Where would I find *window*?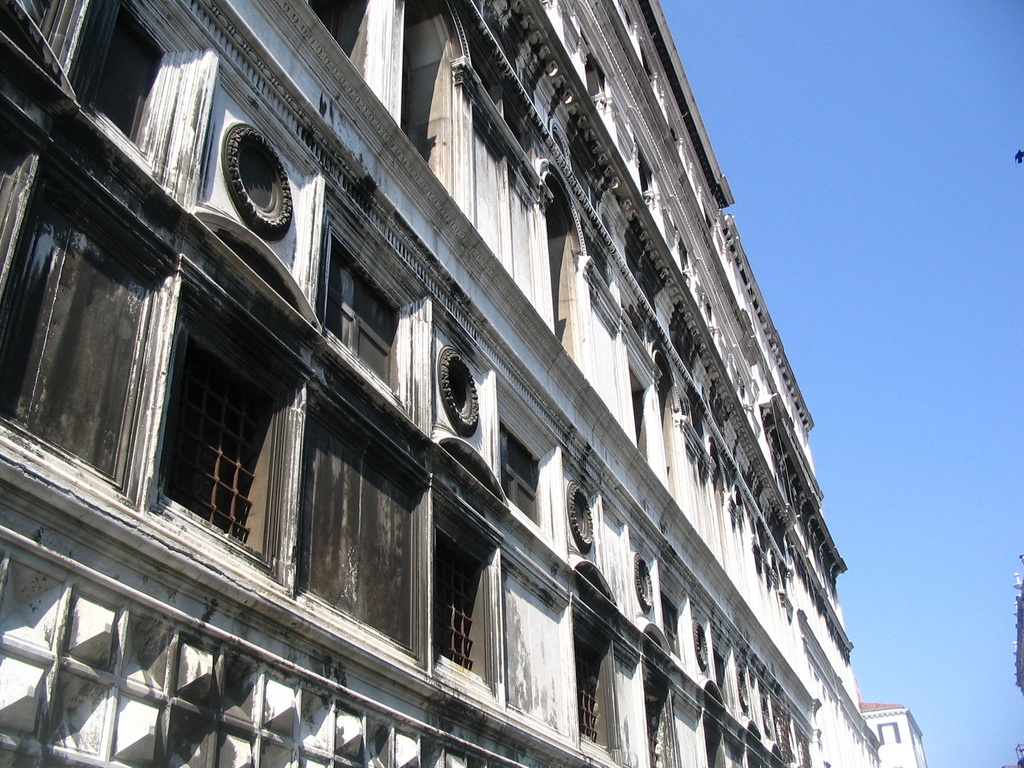
At 433/481/506/723.
